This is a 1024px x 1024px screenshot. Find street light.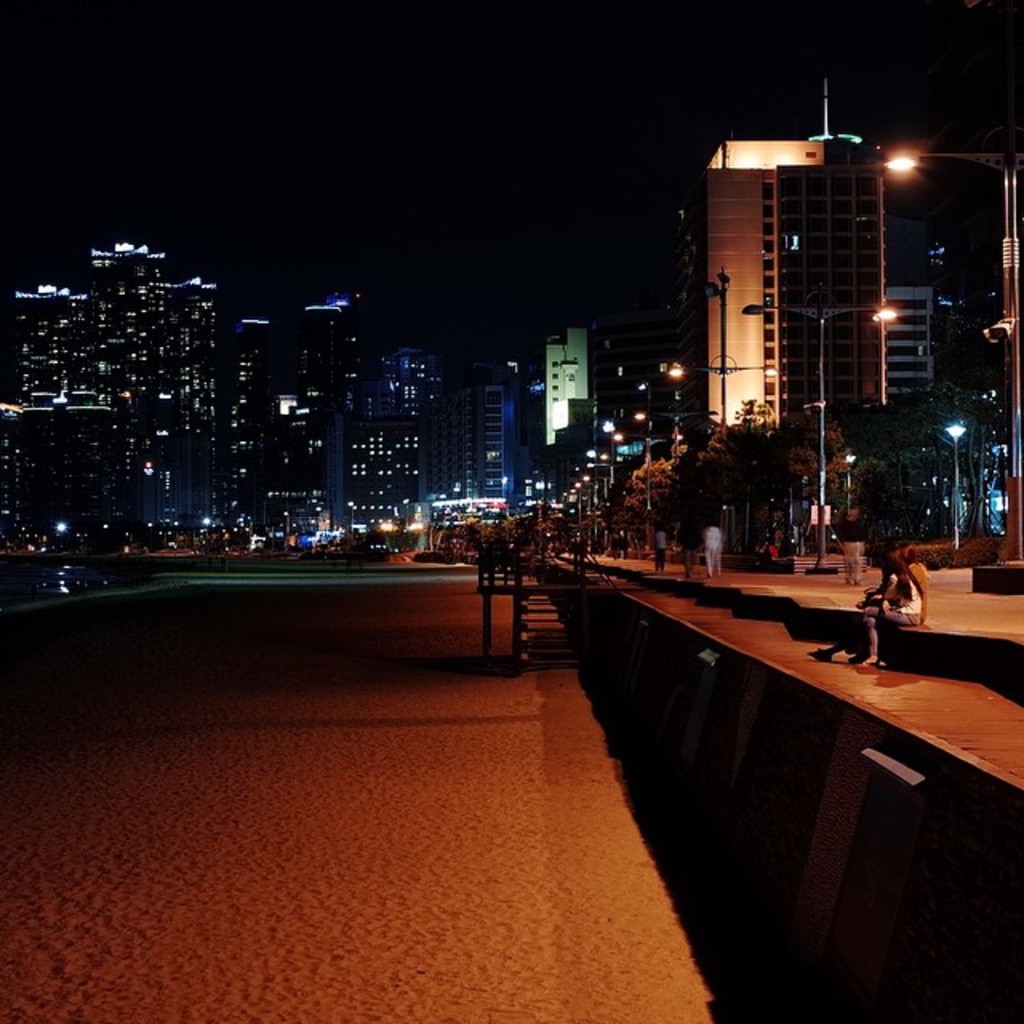
Bounding box: pyautogui.locateOnScreen(632, 398, 718, 474).
